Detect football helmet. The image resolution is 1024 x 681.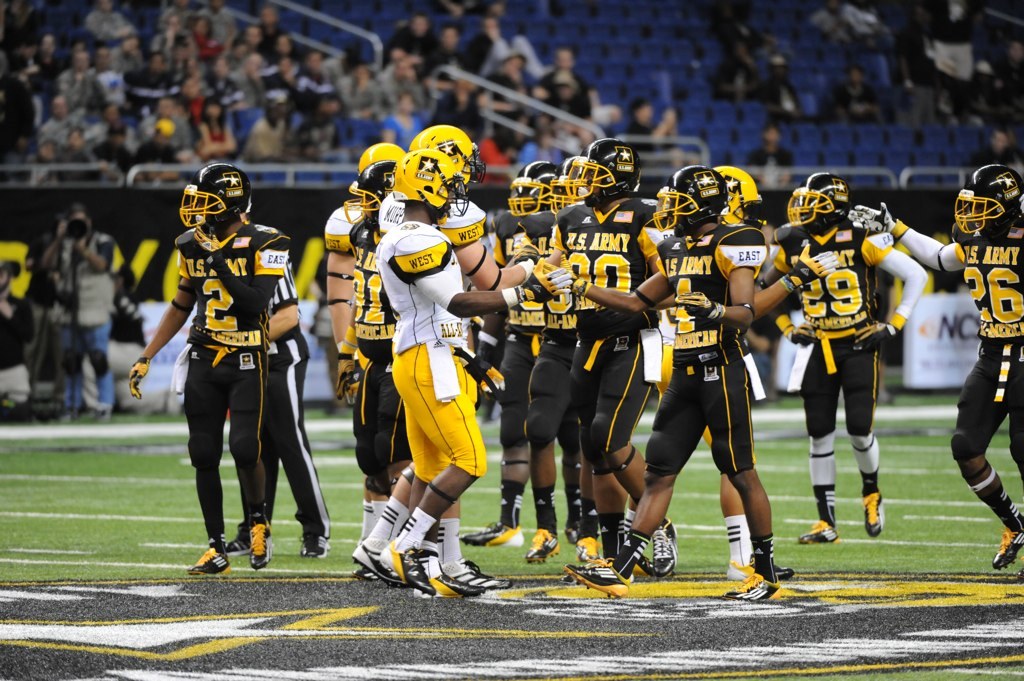
left=712, top=164, right=771, bottom=223.
